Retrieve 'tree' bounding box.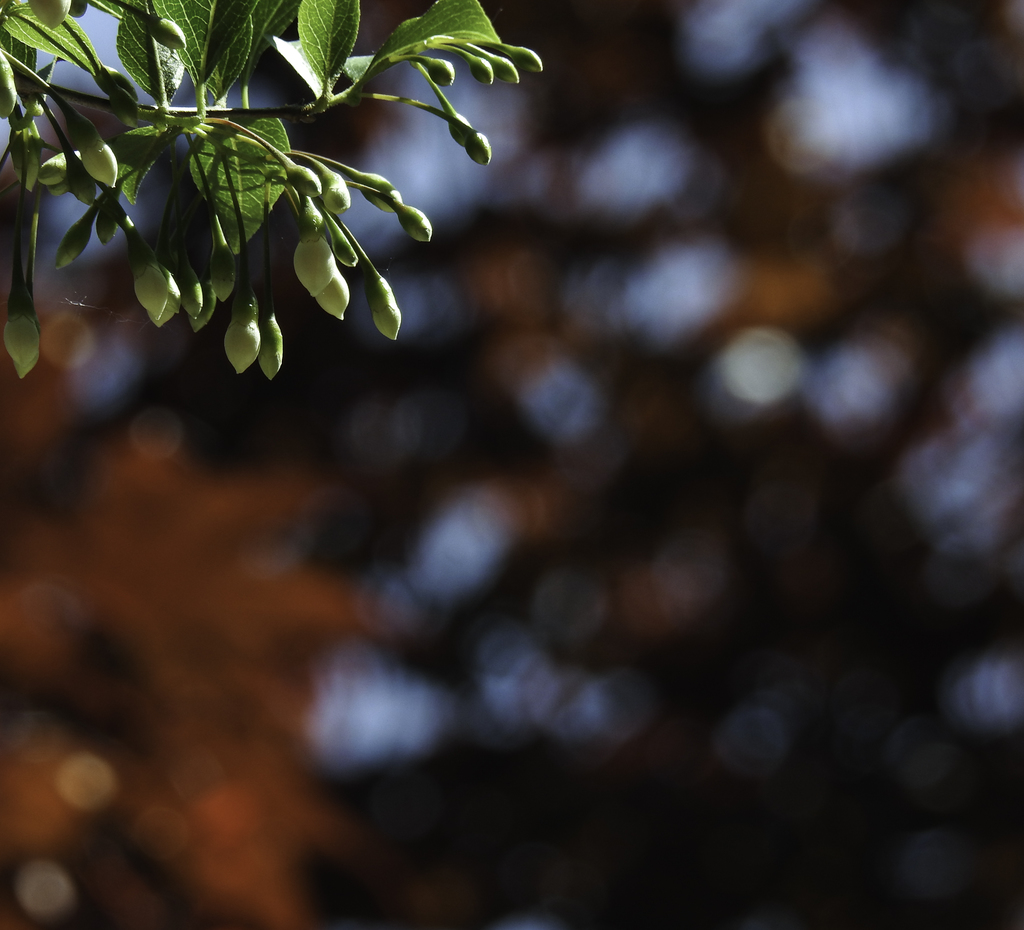
Bounding box: [left=0, top=0, right=541, bottom=375].
